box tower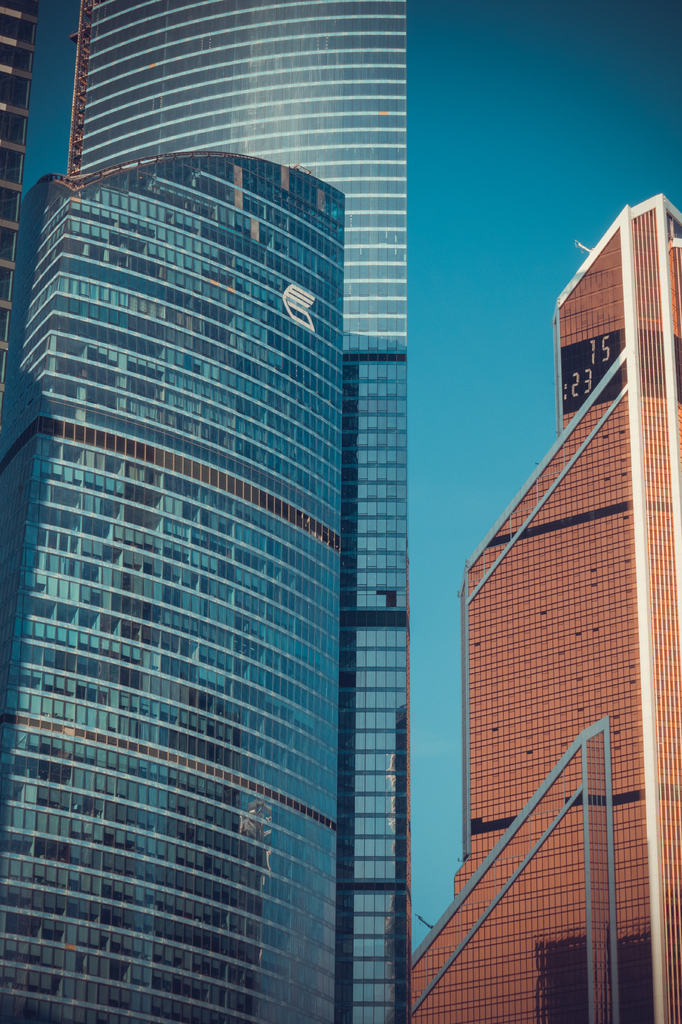
bbox=[0, 148, 342, 1023]
